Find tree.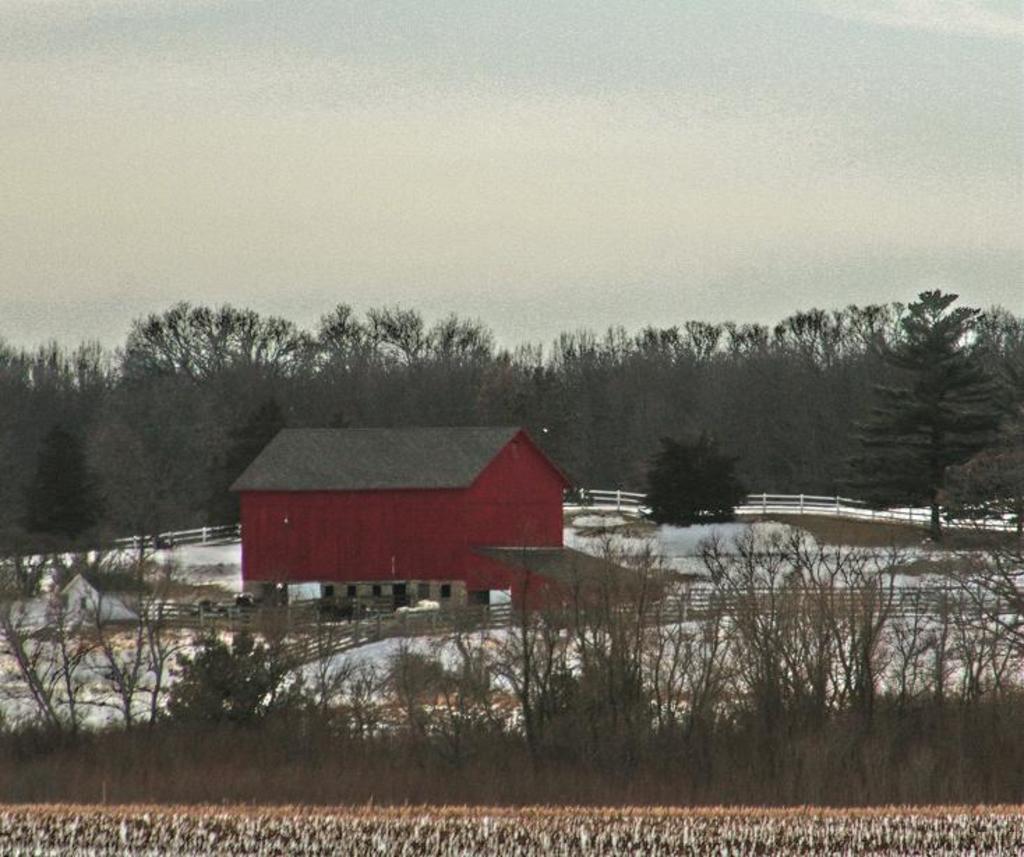
(0,290,850,502).
